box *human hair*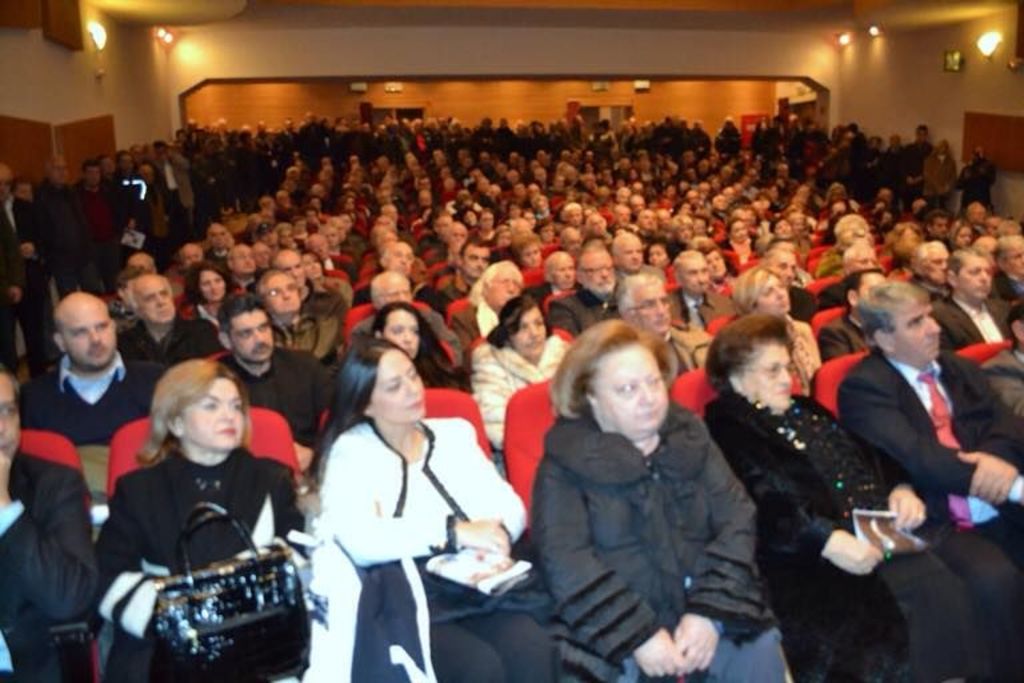
(x1=253, y1=268, x2=292, y2=308)
